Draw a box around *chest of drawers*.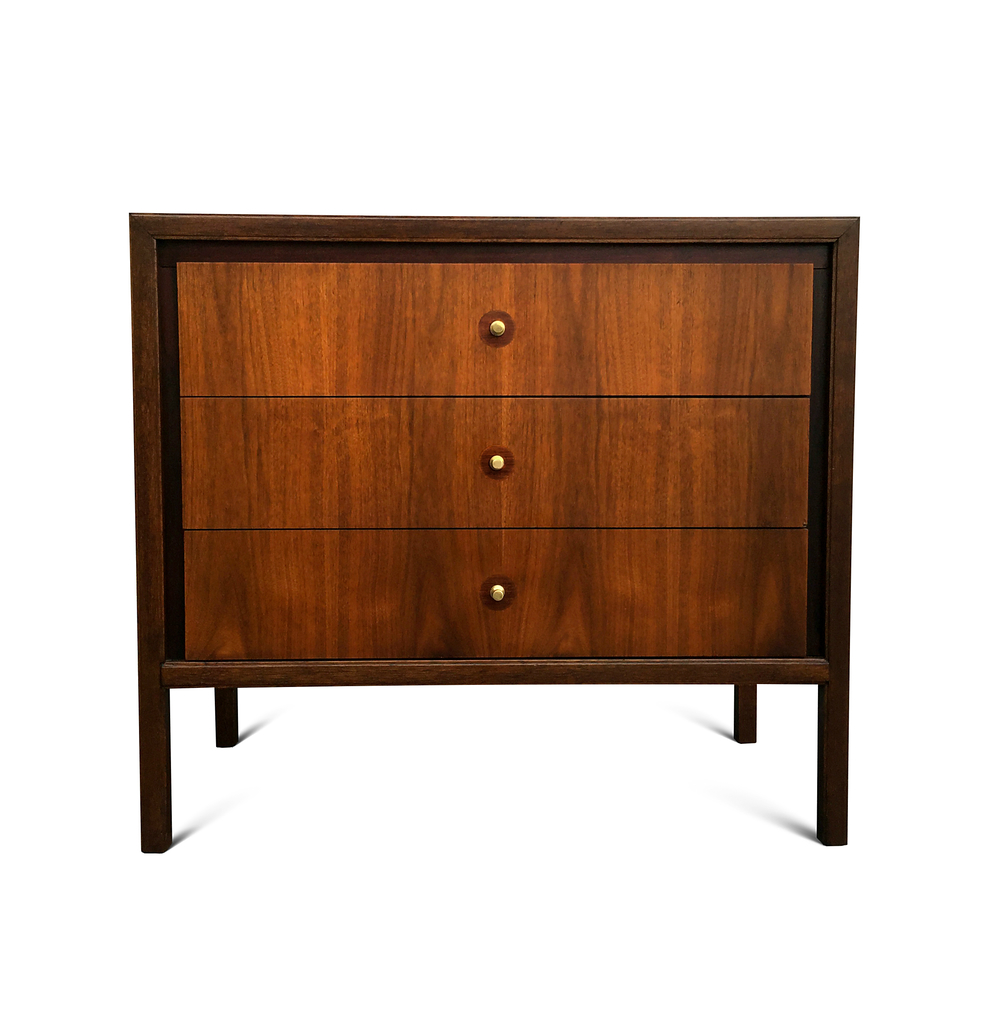
[128,209,861,854].
